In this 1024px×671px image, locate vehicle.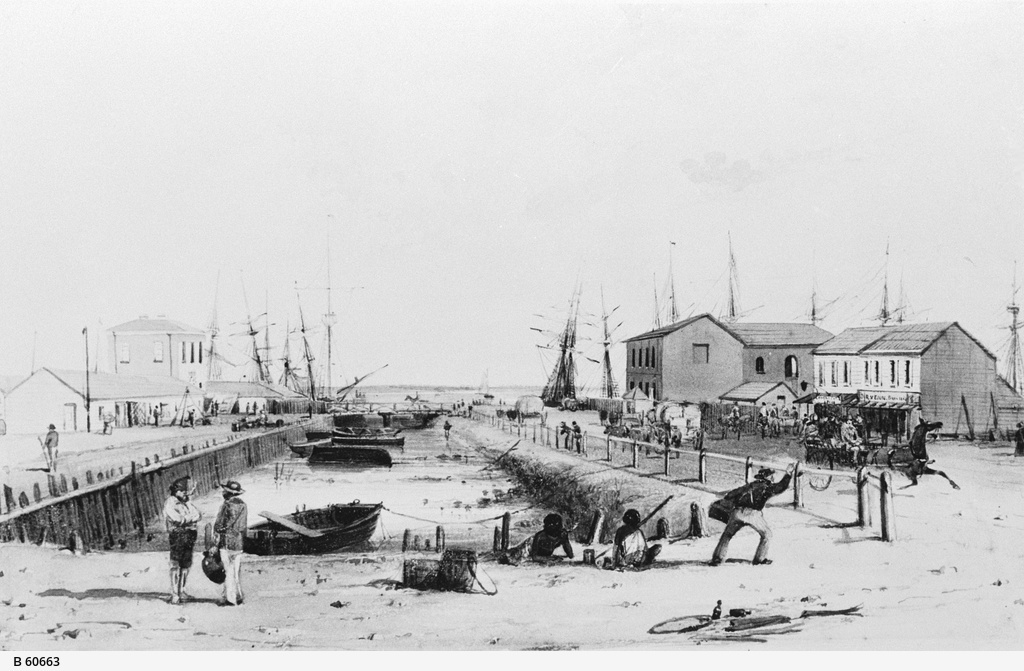
Bounding box: box(242, 497, 382, 554).
